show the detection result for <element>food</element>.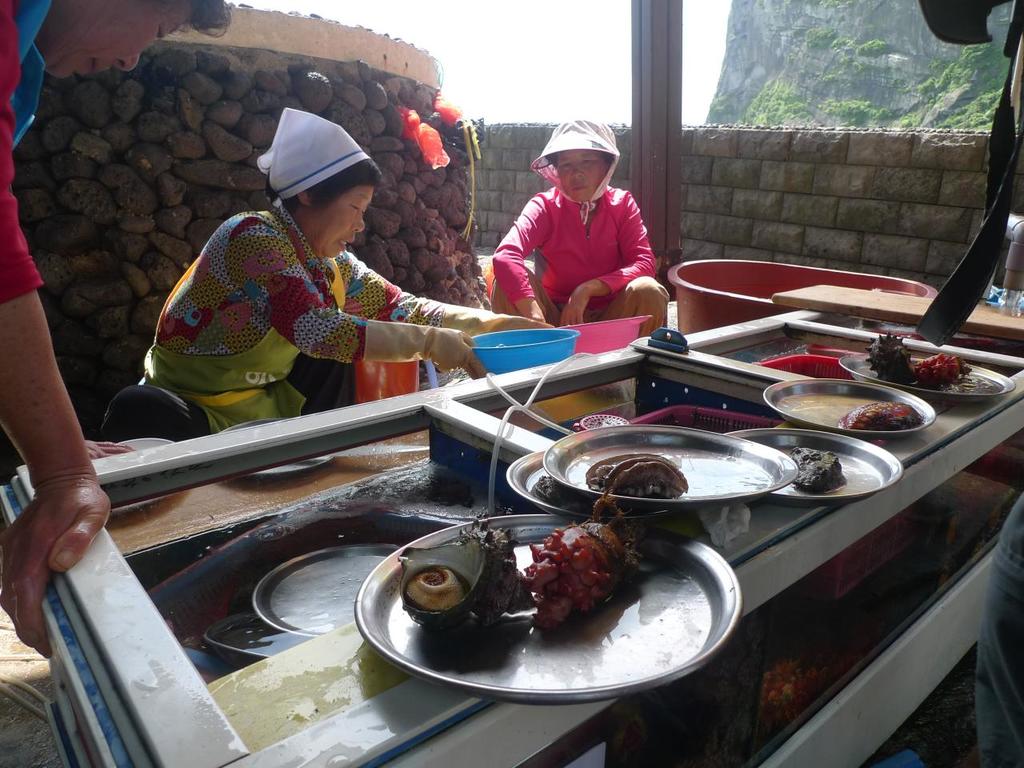
rect(585, 453, 689, 498).
